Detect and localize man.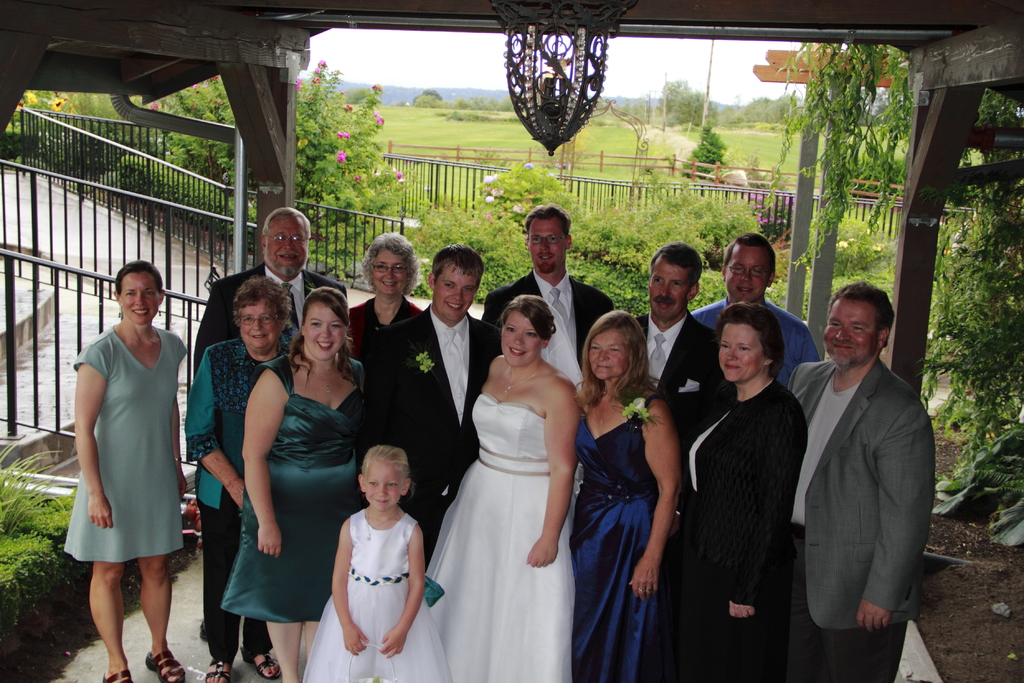
Localized at 193 206 350 371.
